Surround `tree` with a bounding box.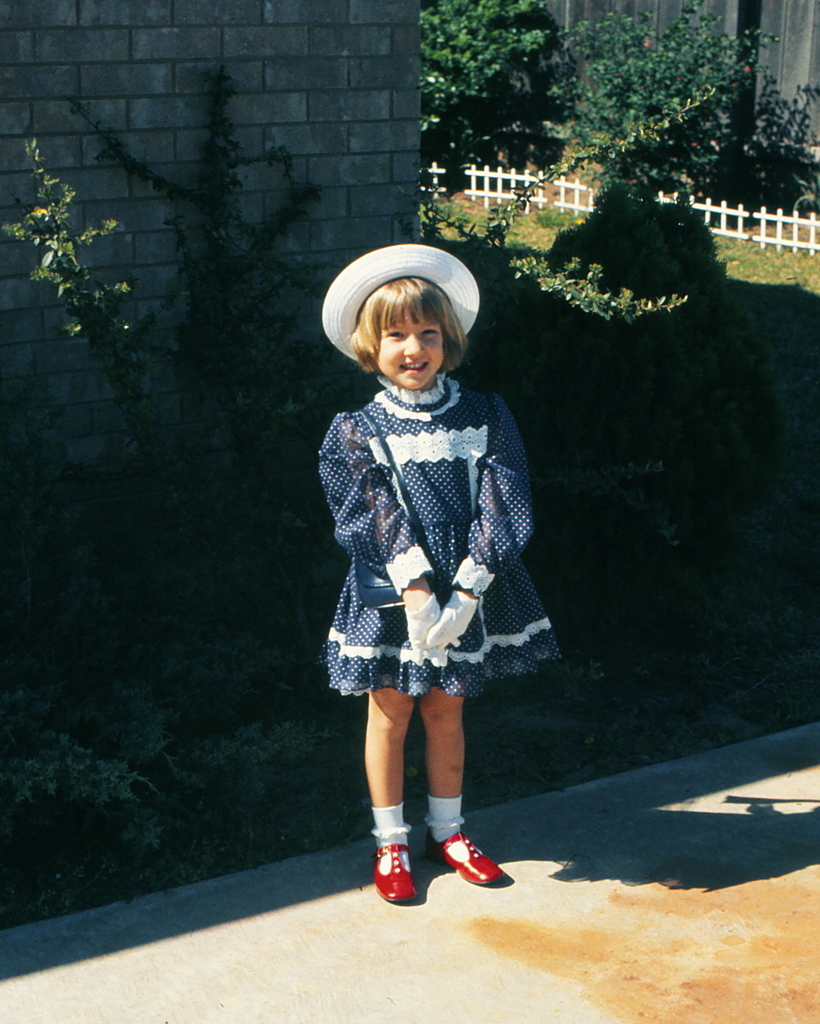
539,0,816,192.
